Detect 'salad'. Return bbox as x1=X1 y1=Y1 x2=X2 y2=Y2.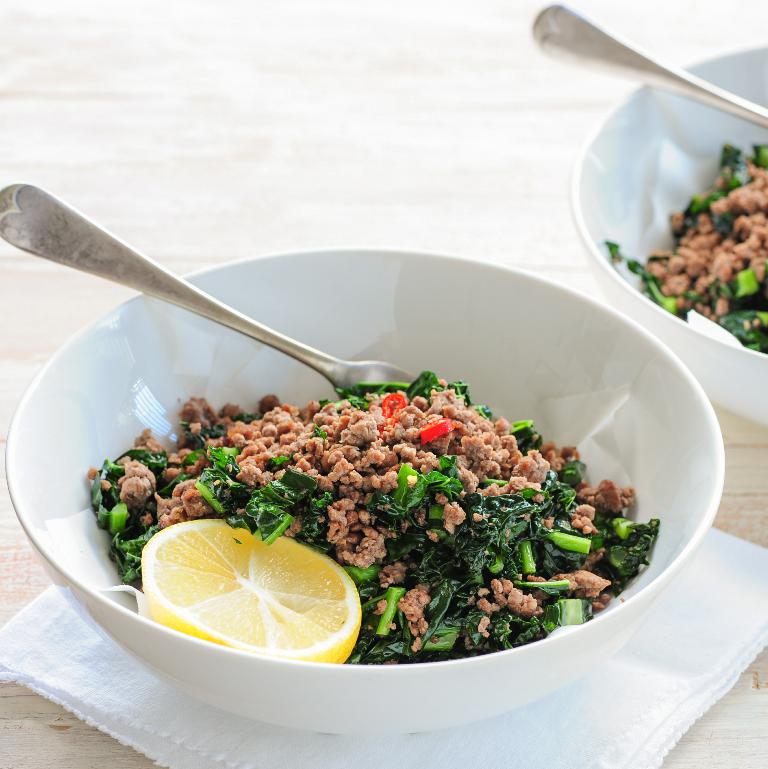
x1=88 y1=358 x2=666 y2=666.
